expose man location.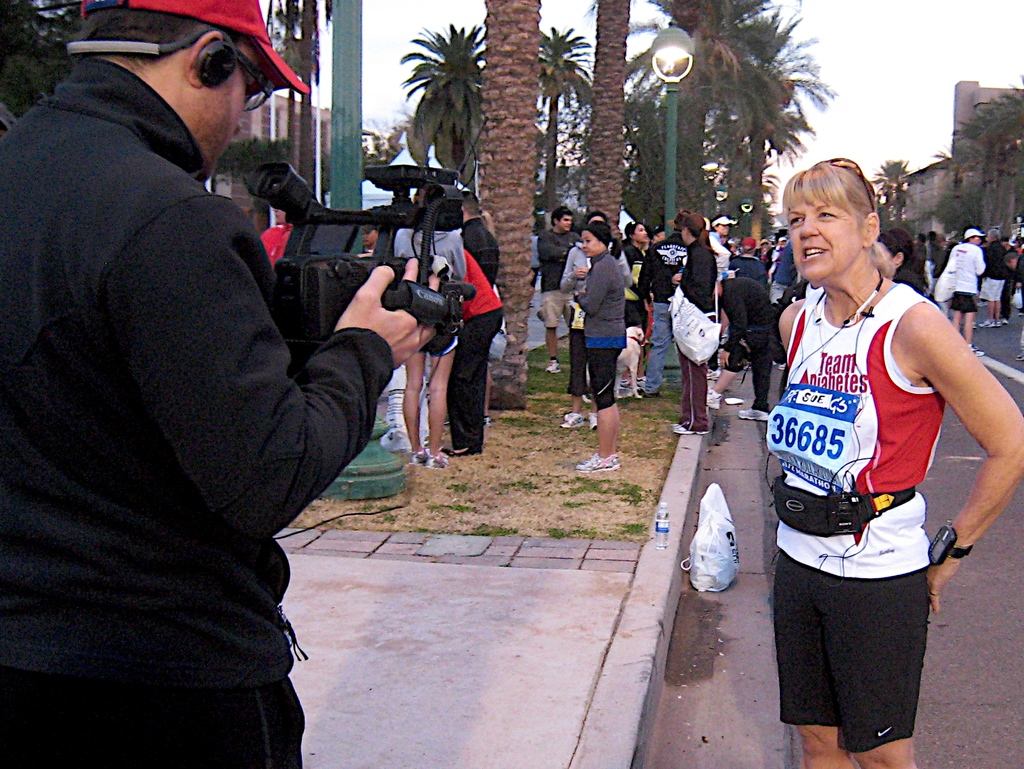
Exposed at 532/204/584/381.
